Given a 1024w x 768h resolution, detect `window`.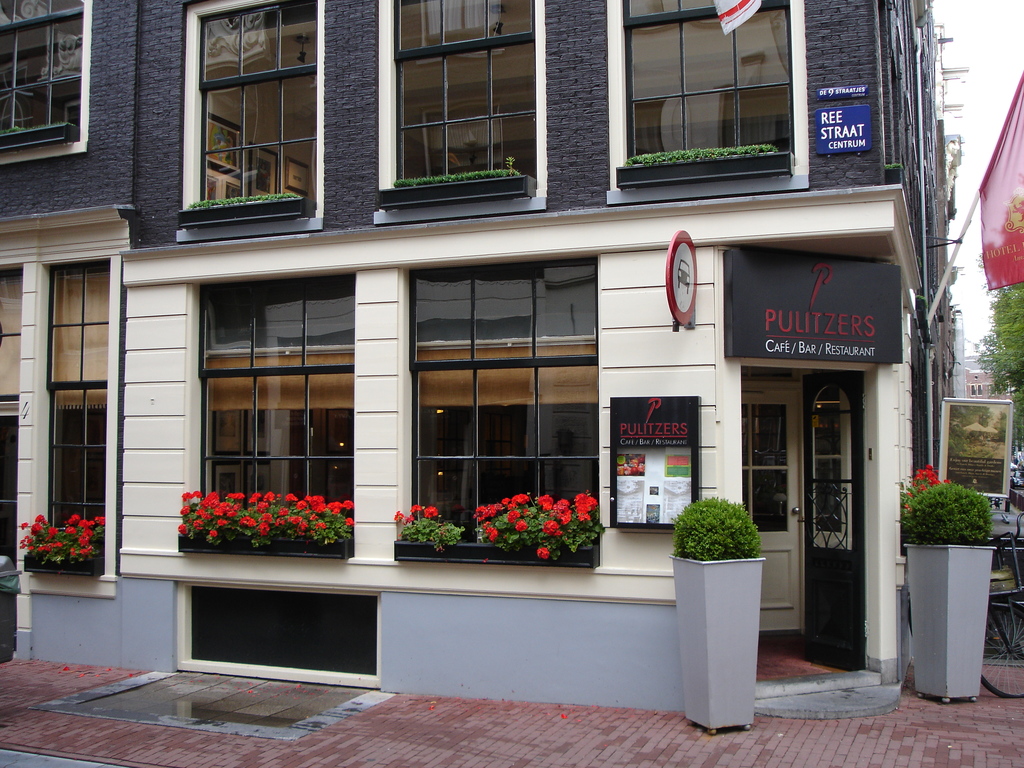
392,0,530,189.
